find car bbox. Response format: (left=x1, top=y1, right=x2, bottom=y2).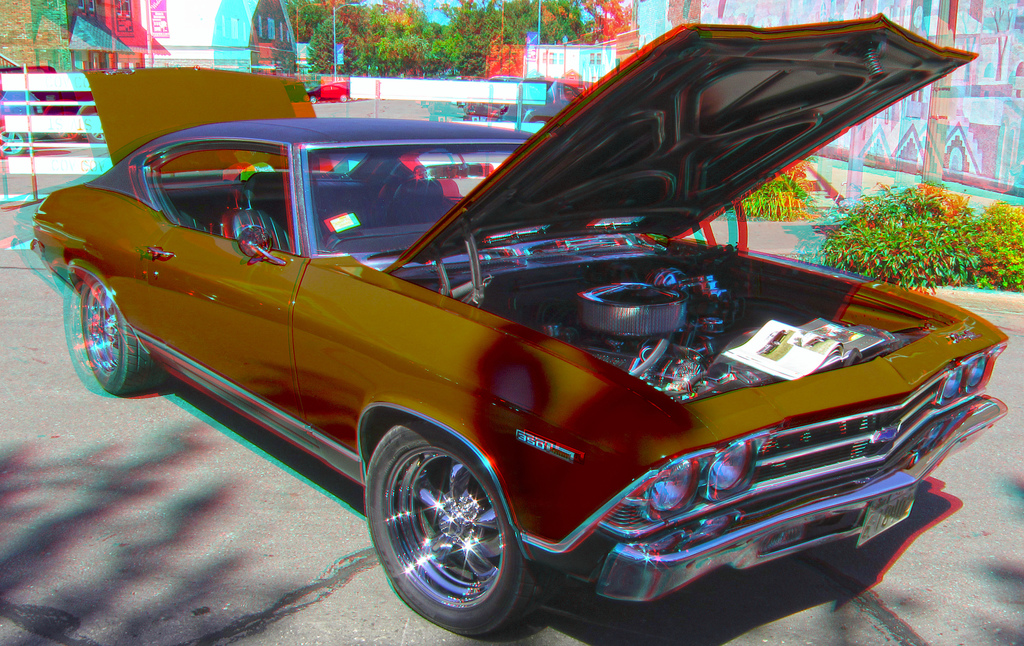
(left=308, top=83, right=348, bottom=103).
